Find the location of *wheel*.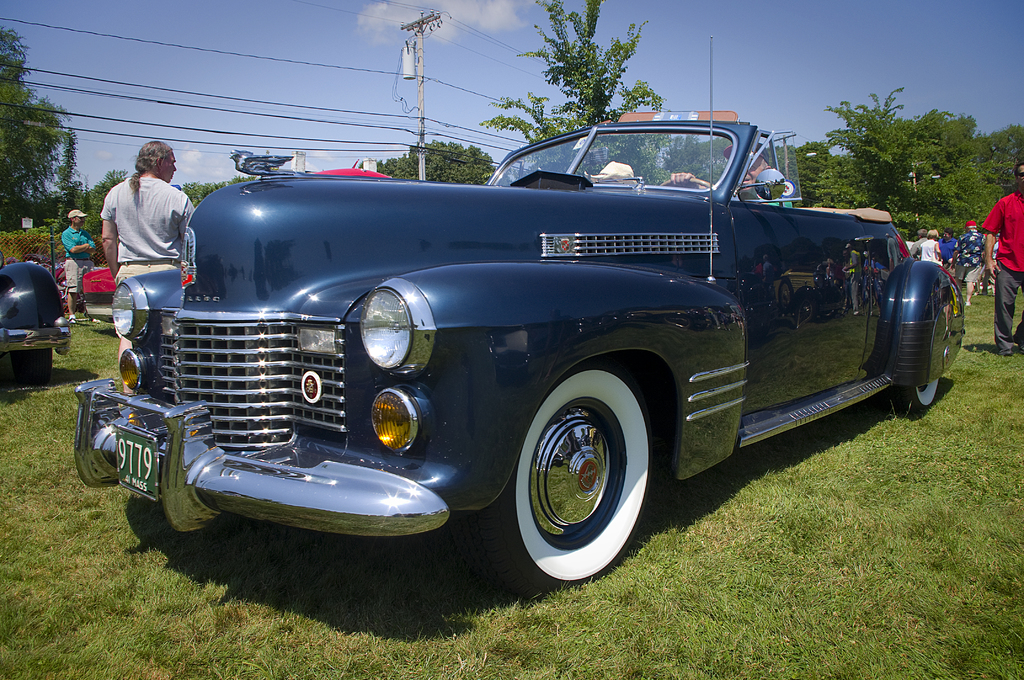
Location: (x1=658, y1=171, x2=713, y2=191).
